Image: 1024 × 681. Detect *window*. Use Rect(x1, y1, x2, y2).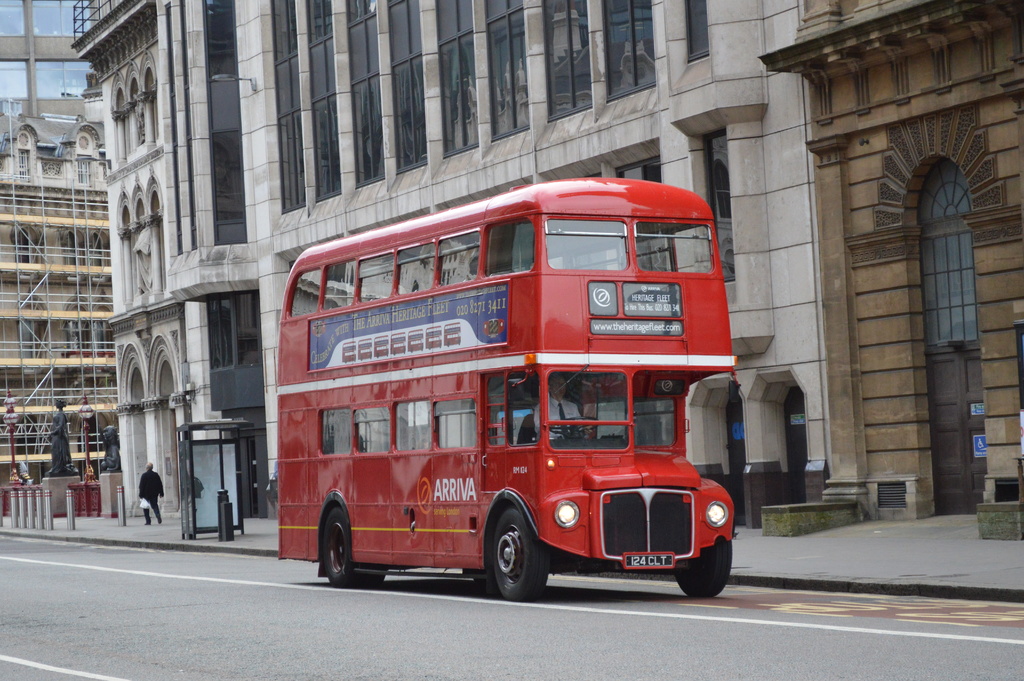
Rect(698, 124, 736, 283).
